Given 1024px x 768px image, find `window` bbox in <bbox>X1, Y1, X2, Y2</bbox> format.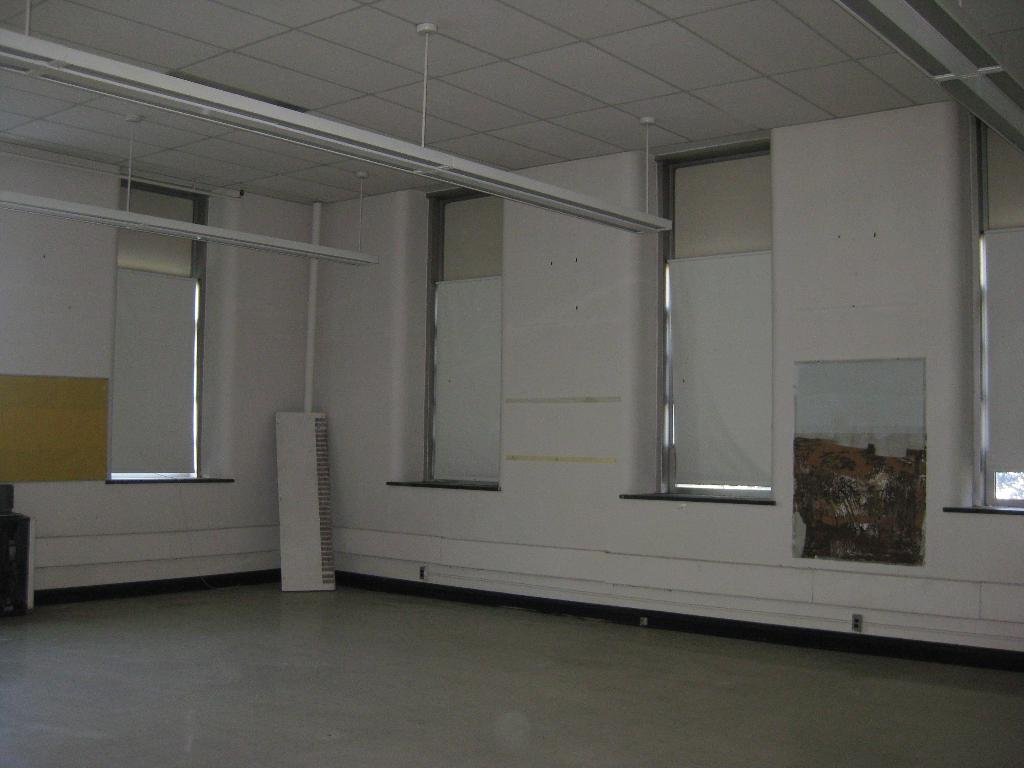
<bbox>428, 196, 504, 482</bbox>.
